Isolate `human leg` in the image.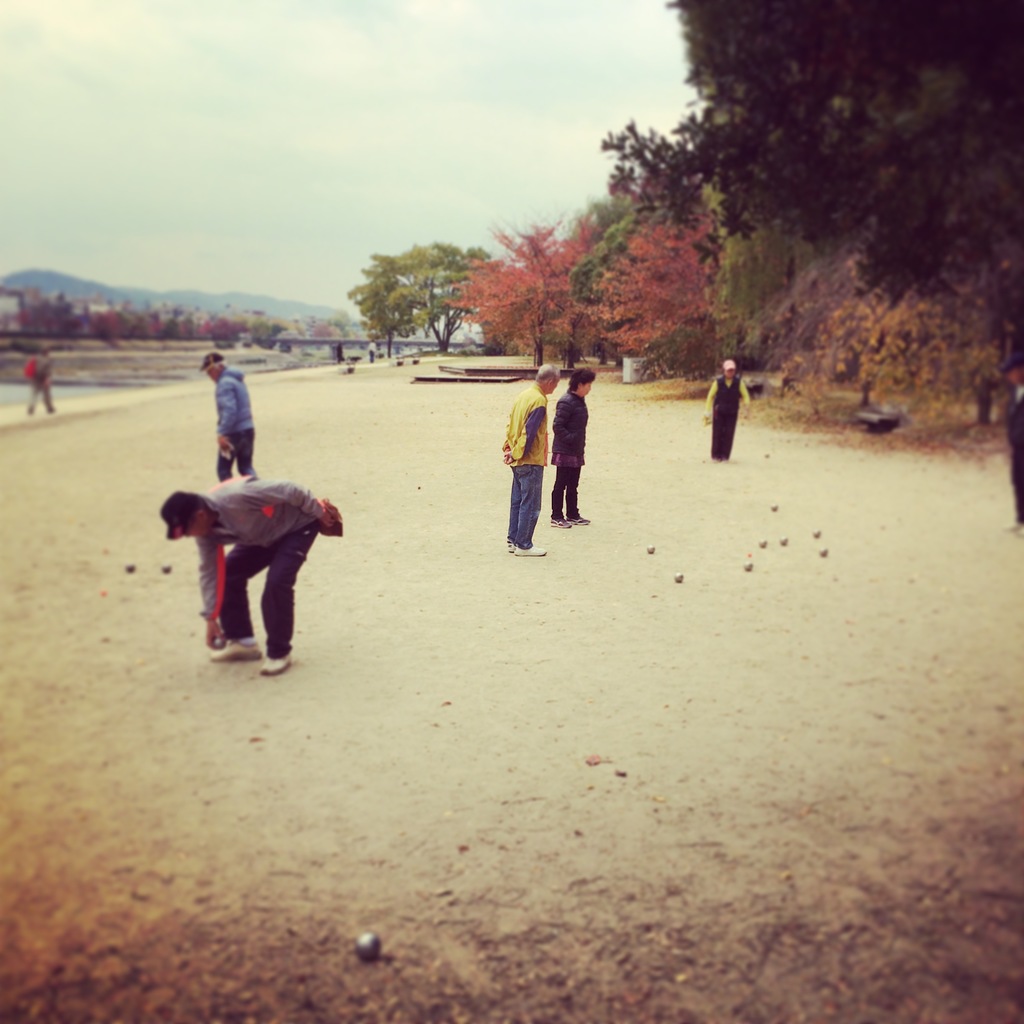
Isolated region: pyautogui.locateOnScreen(562, 466, 590, 524).
